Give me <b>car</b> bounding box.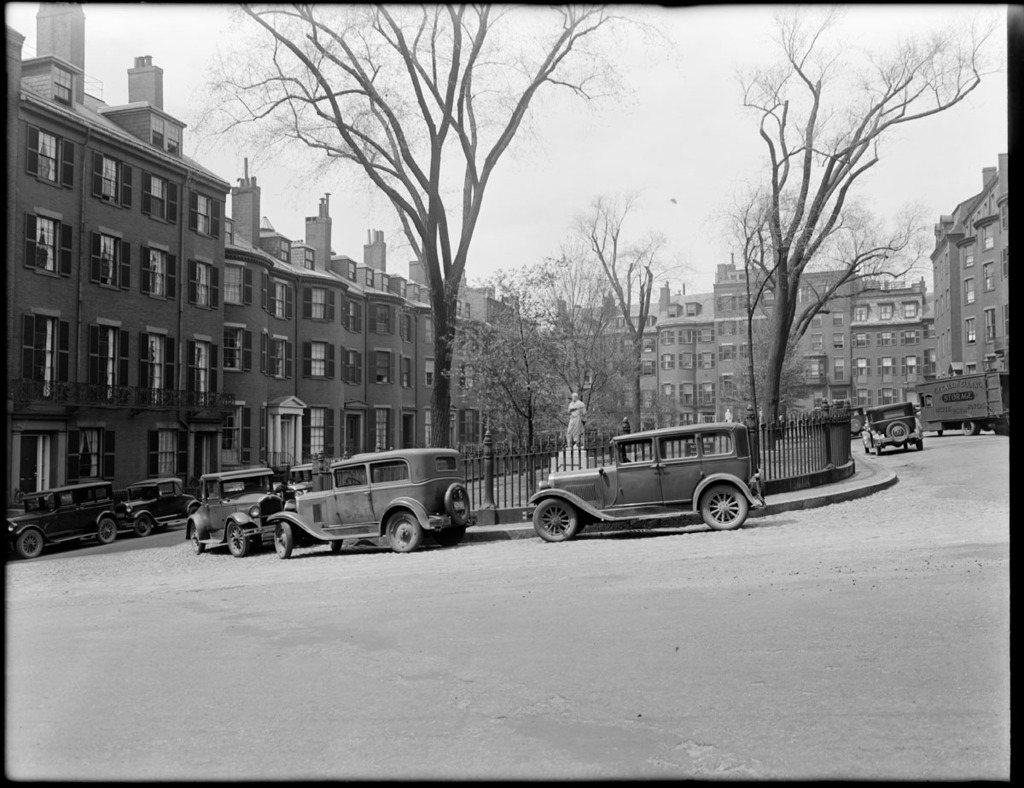
117,473,193,539.
